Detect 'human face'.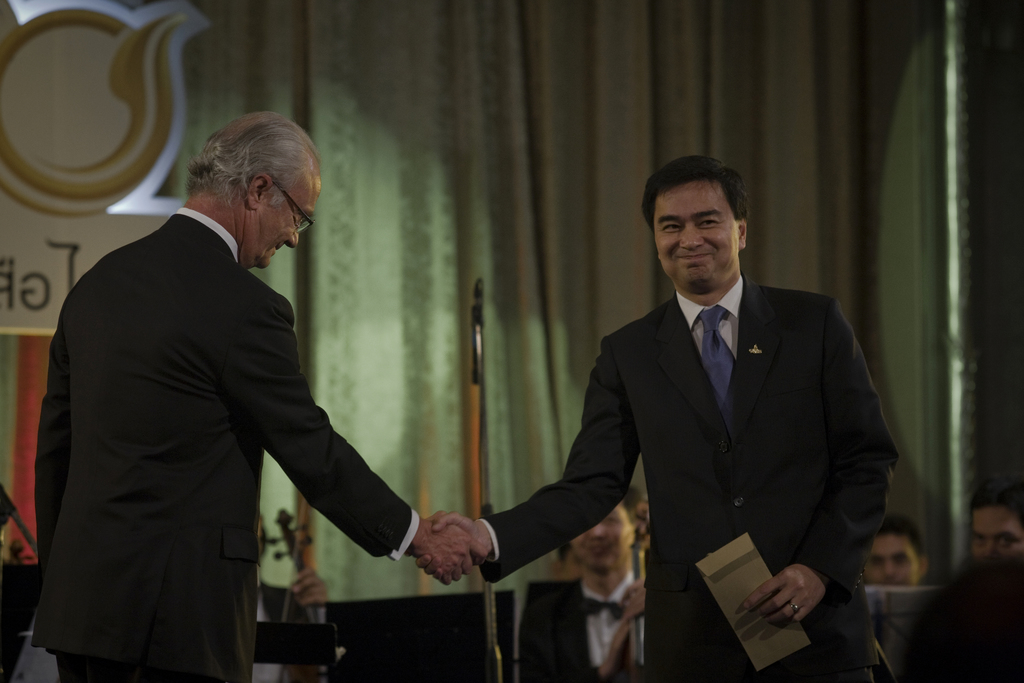
Detected at l=968, t=508, r=1023, b=559.
